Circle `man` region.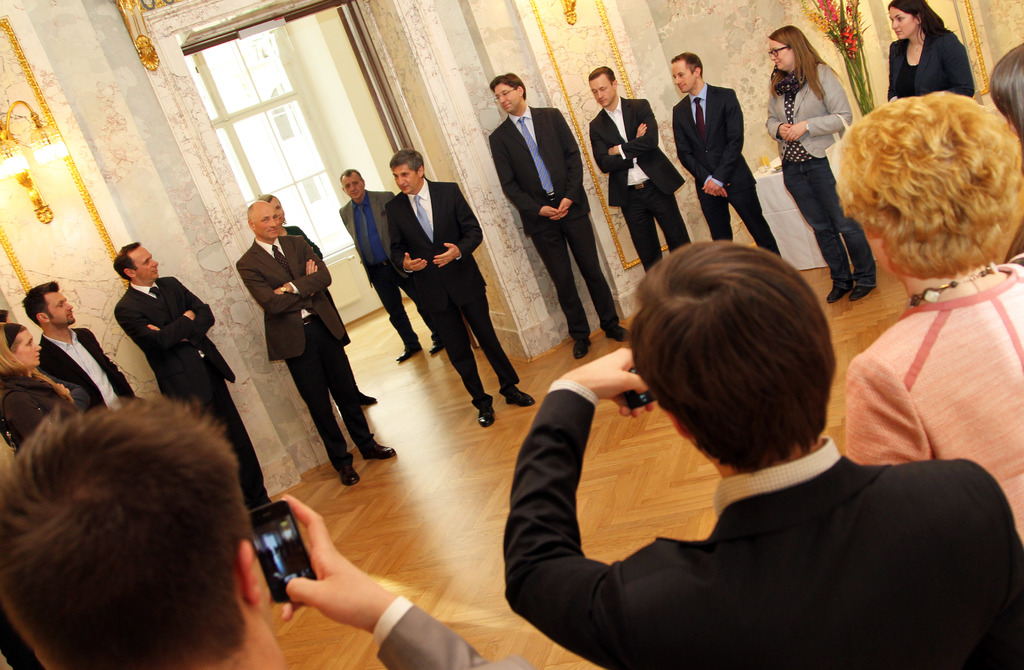
Region: [left=339, top=168, right=447, bottom=367].
